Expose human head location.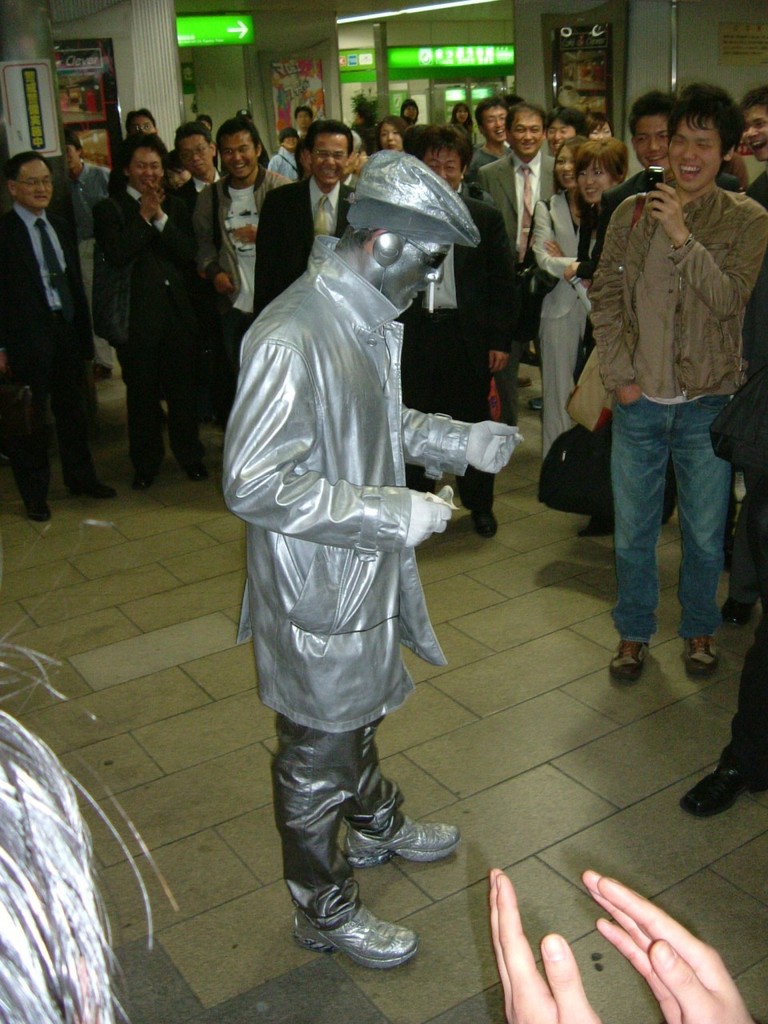
Exposed at box(167, 152, 190, 184).
